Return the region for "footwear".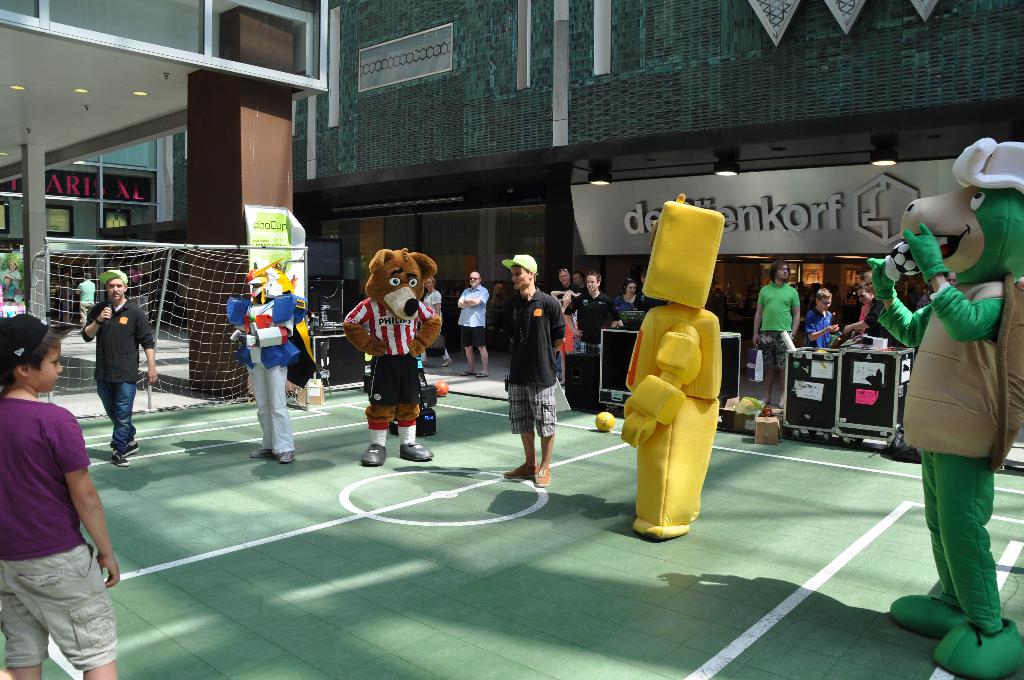
x1=124, y1=439, x2=138, y2=455.
